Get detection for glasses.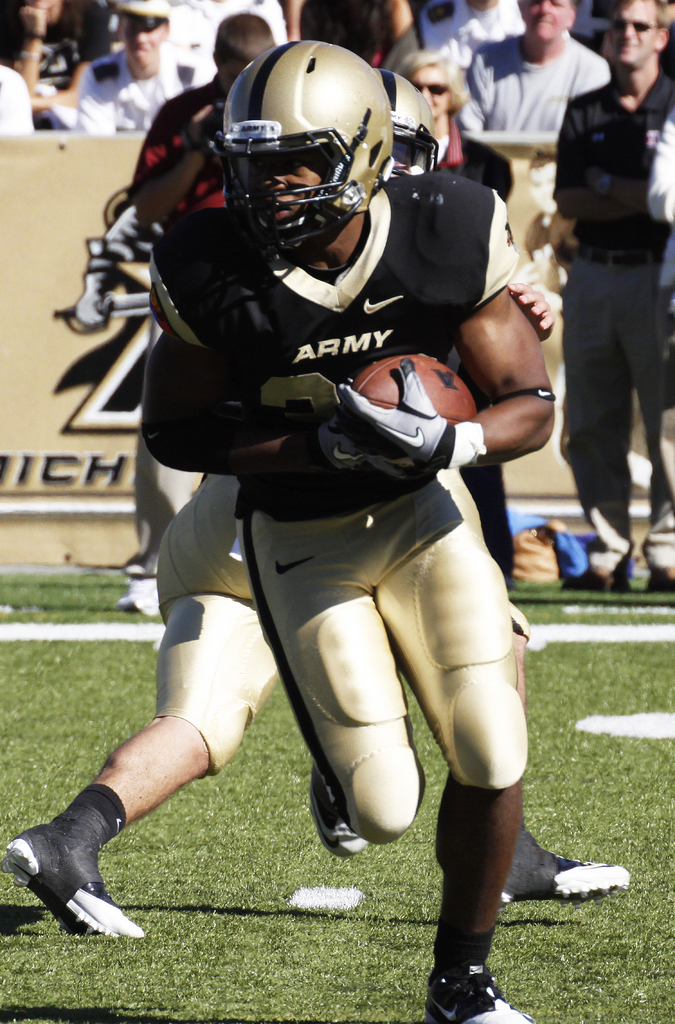
Detection: box=[408, 79, 455, 100].
